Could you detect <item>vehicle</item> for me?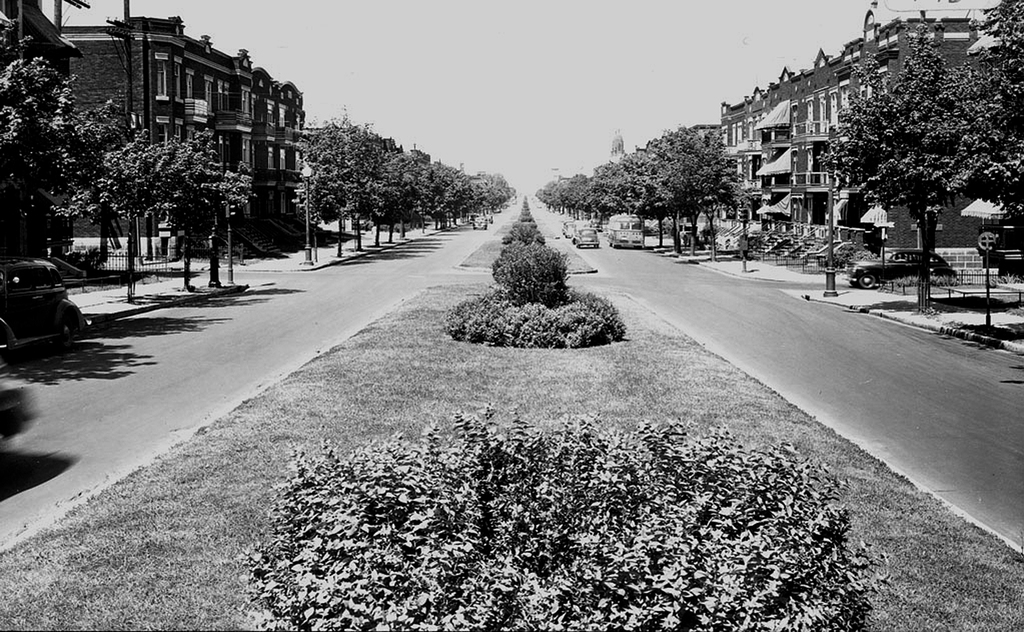
Detection result: 472/212/488/231.
